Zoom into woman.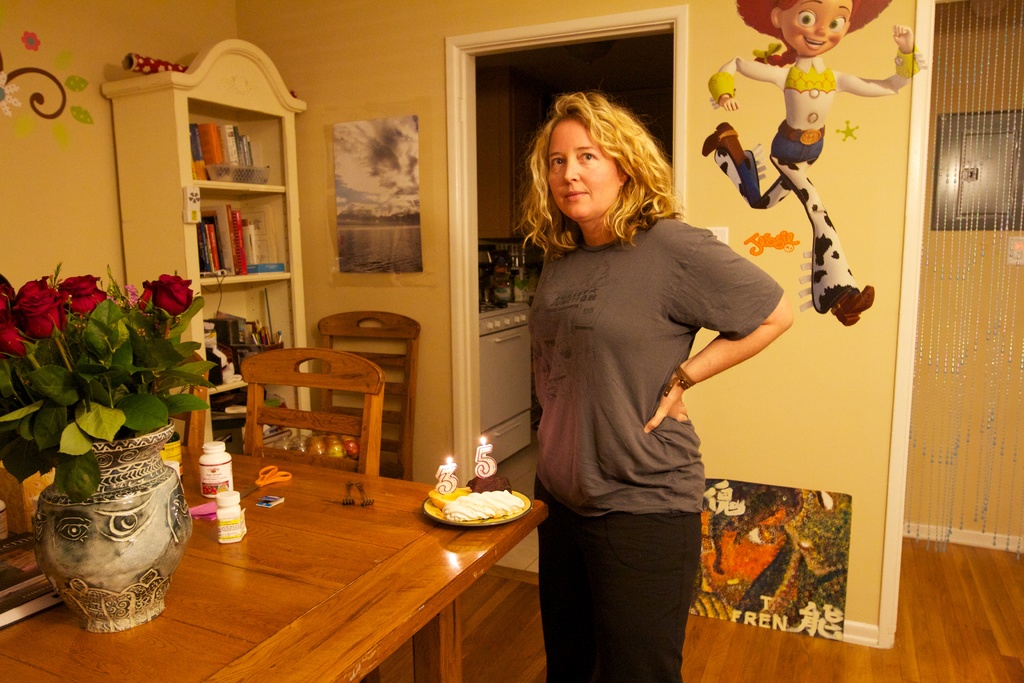
Zoom target: x1=520, y1=86, x2=781, y2=659.
